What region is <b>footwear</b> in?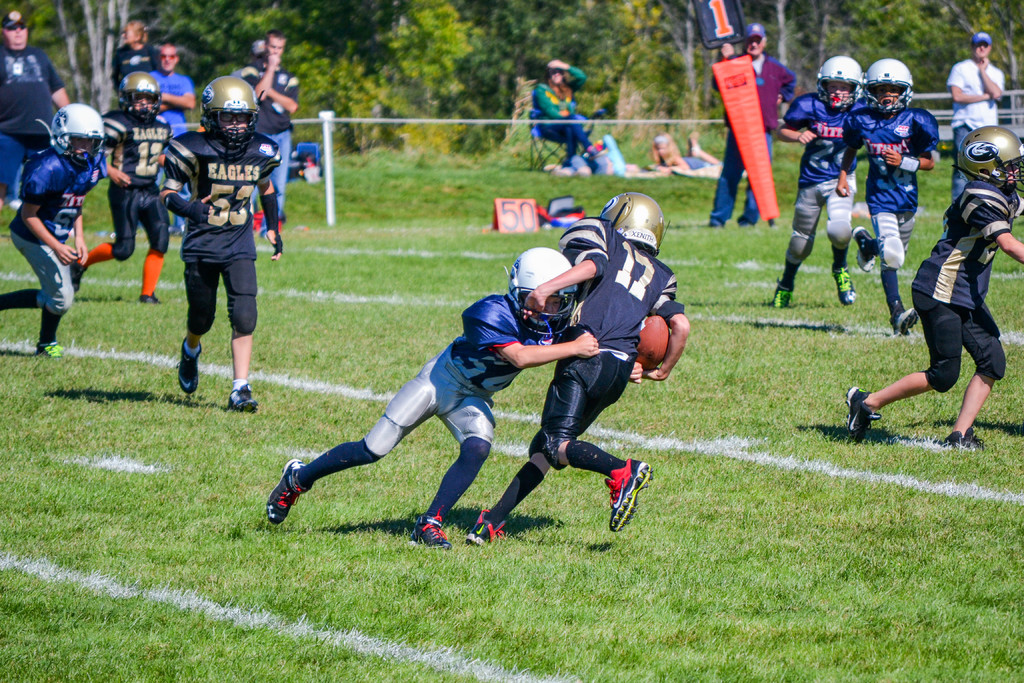
box=[463, 509, 504, 548].
